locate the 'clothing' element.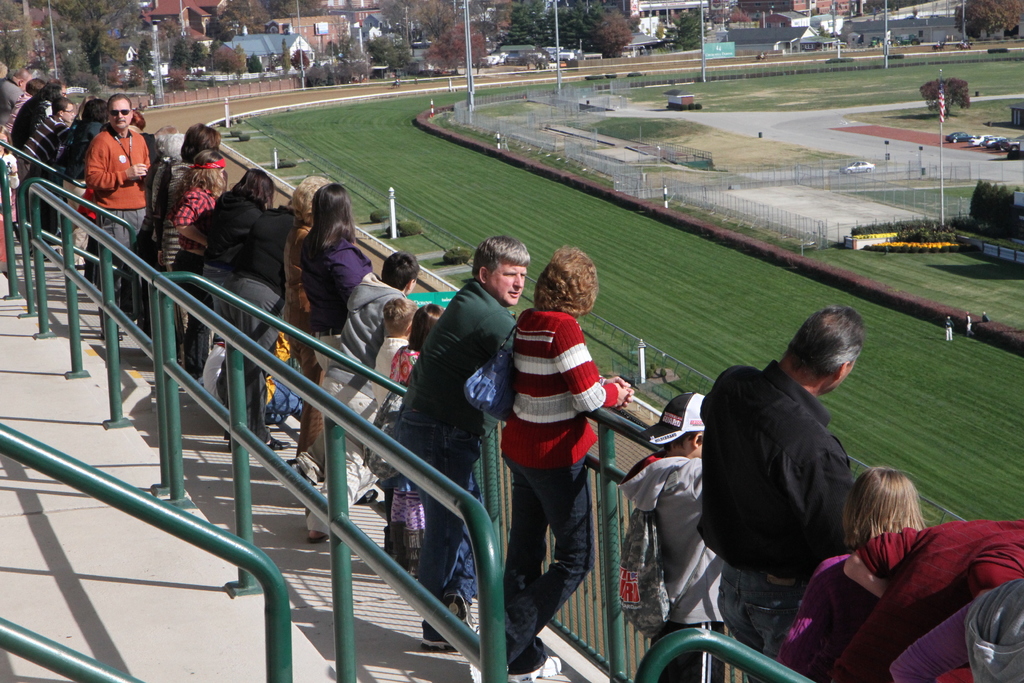
Element bbox: l=388, t=342, r=422, b=394.
